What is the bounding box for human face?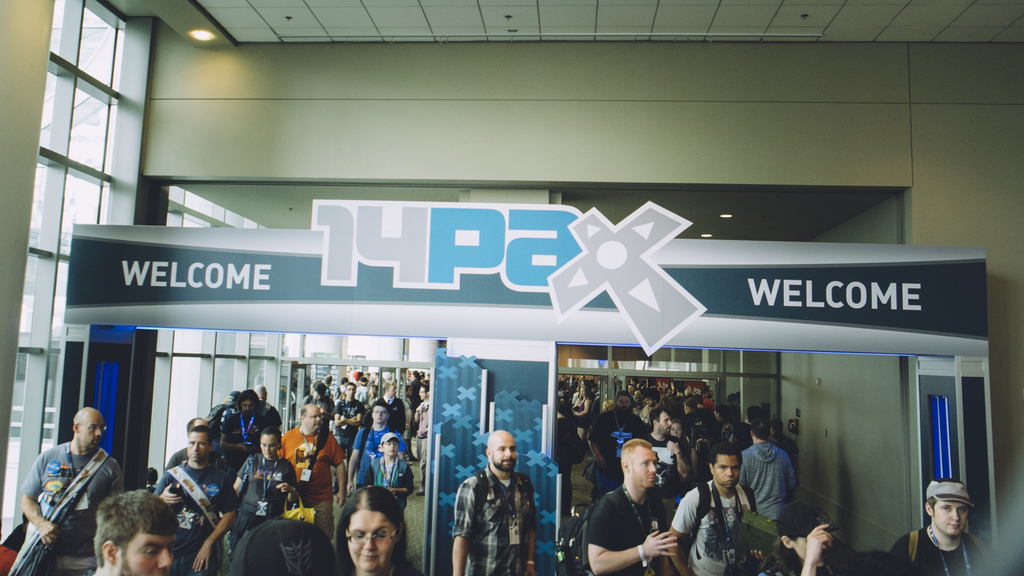
pyautogui.locateOnScreen(657, 412, 672, 435).
